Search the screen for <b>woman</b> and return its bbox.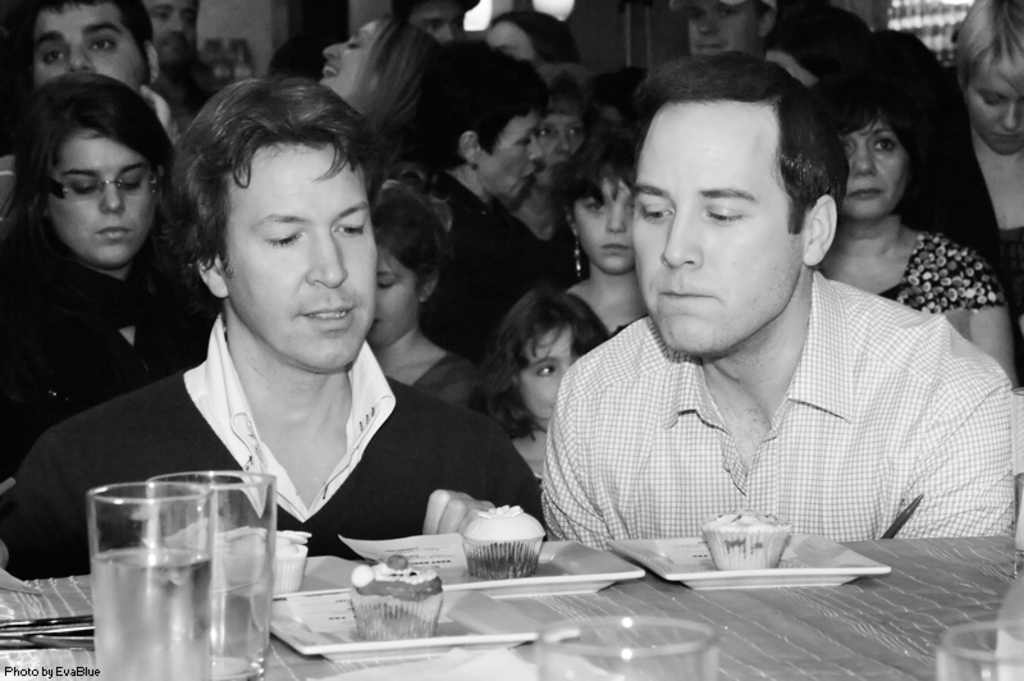
Found: box=[374, 55, 586, 367].
